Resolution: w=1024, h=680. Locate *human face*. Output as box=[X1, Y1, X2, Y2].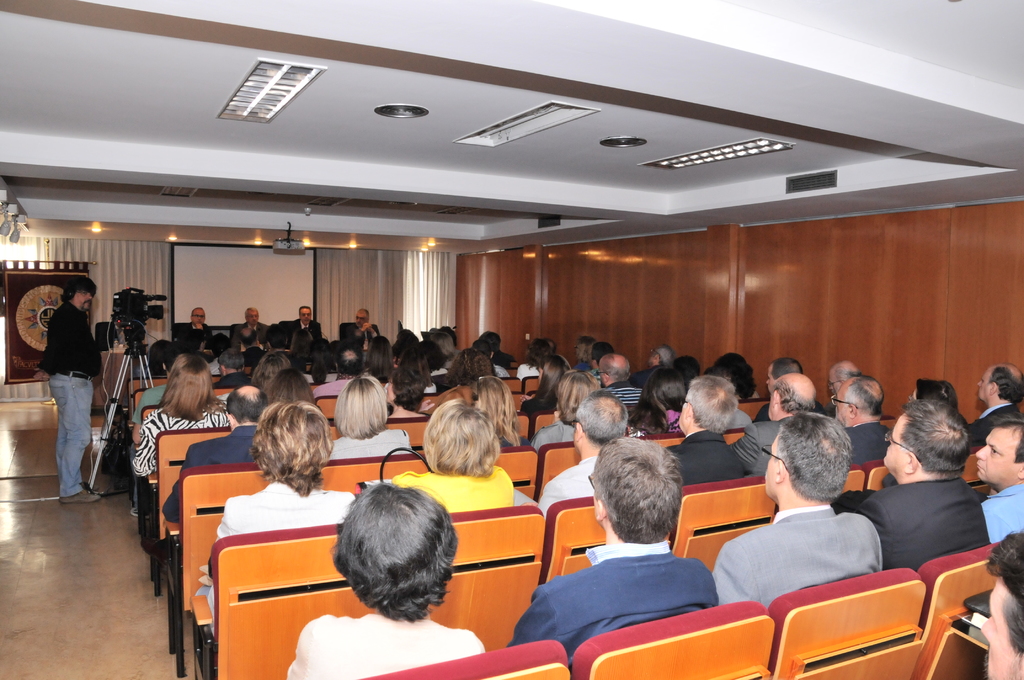
box=[881, 406, 914, 476].
